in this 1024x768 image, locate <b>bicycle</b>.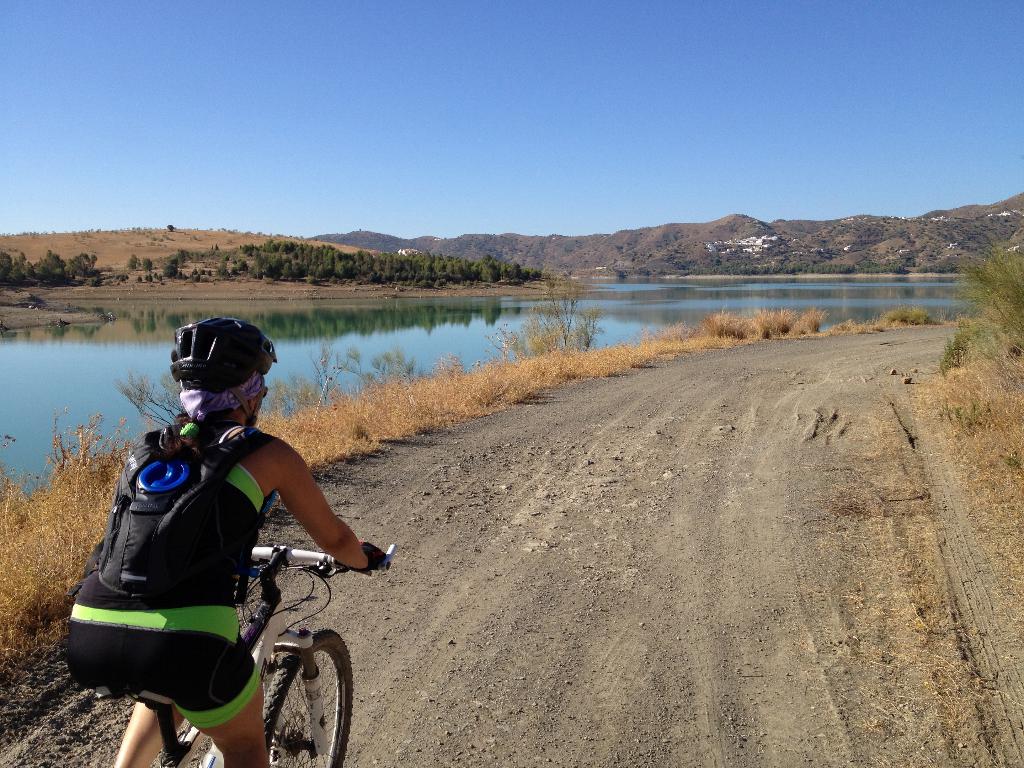
Bounding box: {"x1": 164, "y1": 544, "x2": 396, "y2": 767}.
